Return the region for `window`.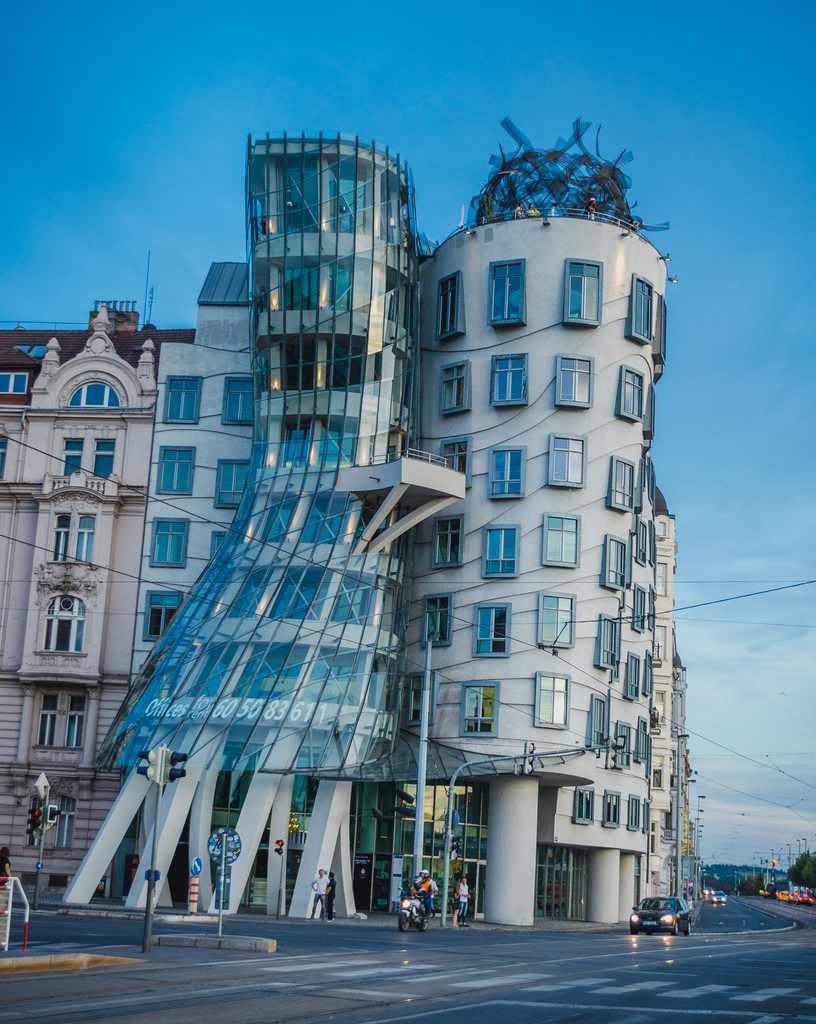
647 457 654 502.
